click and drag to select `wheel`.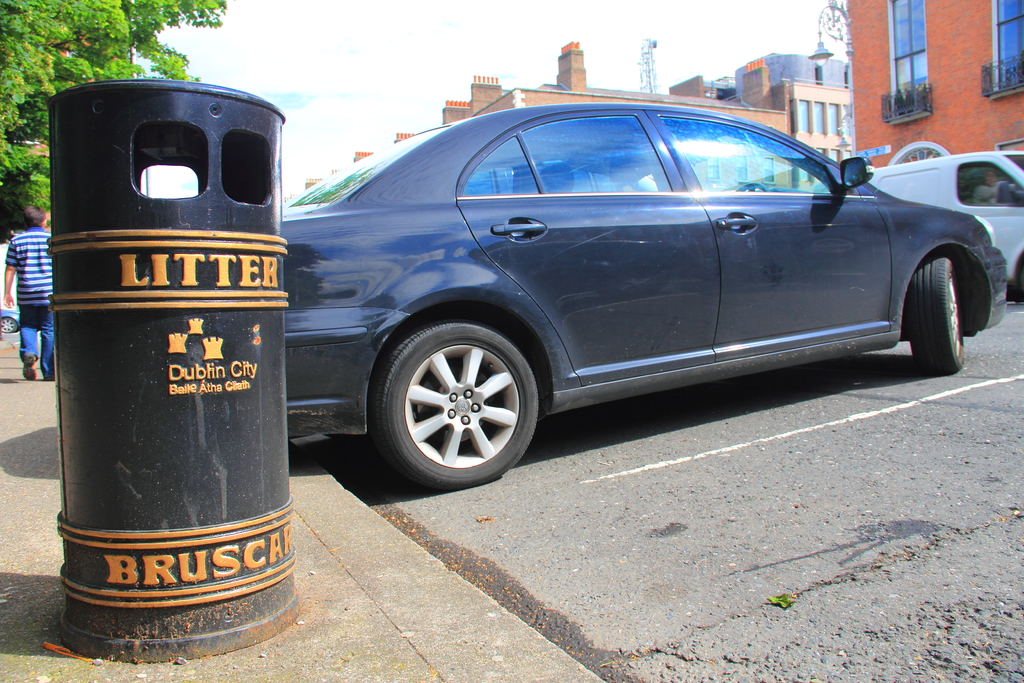
Selection: left=906, top=249, right=963, bottom=373.
